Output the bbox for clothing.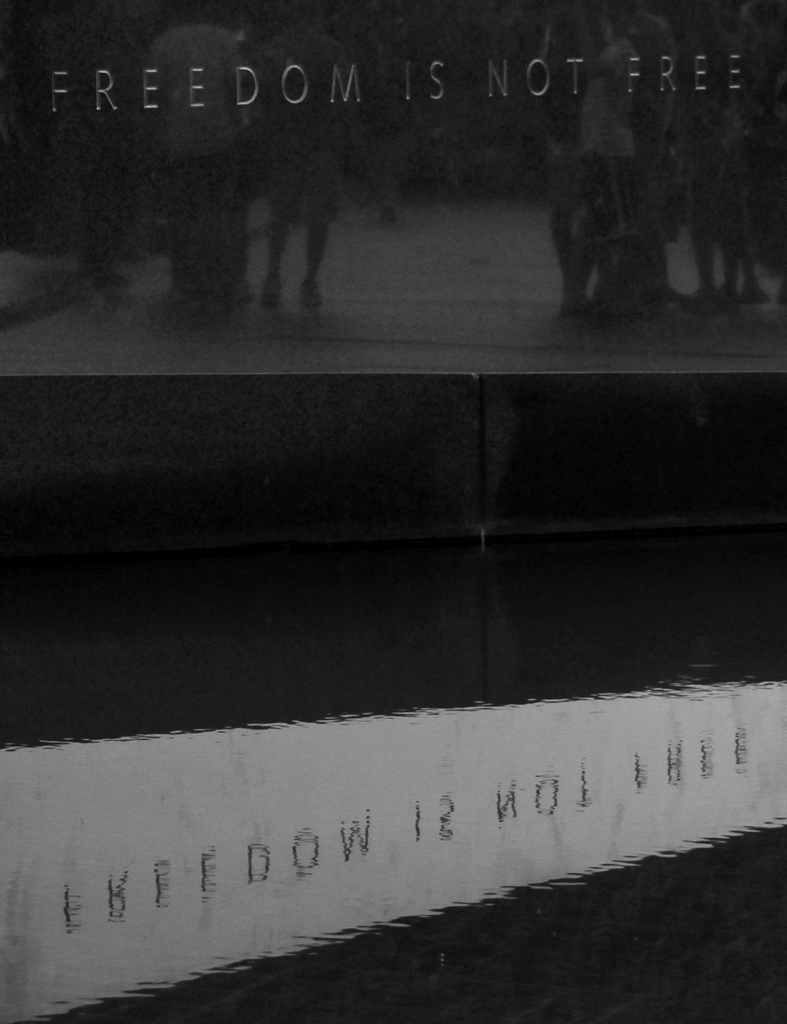
(left=248, top=26, right=353, bottom=228).
